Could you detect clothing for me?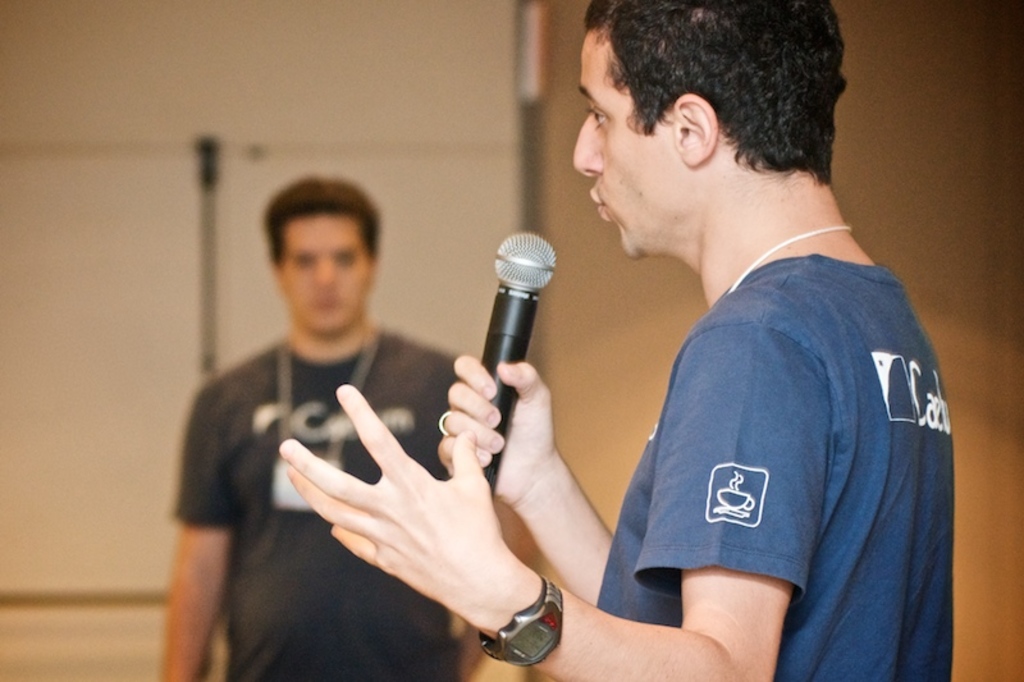
Detection result: crop(157, 339, 472, 681).
